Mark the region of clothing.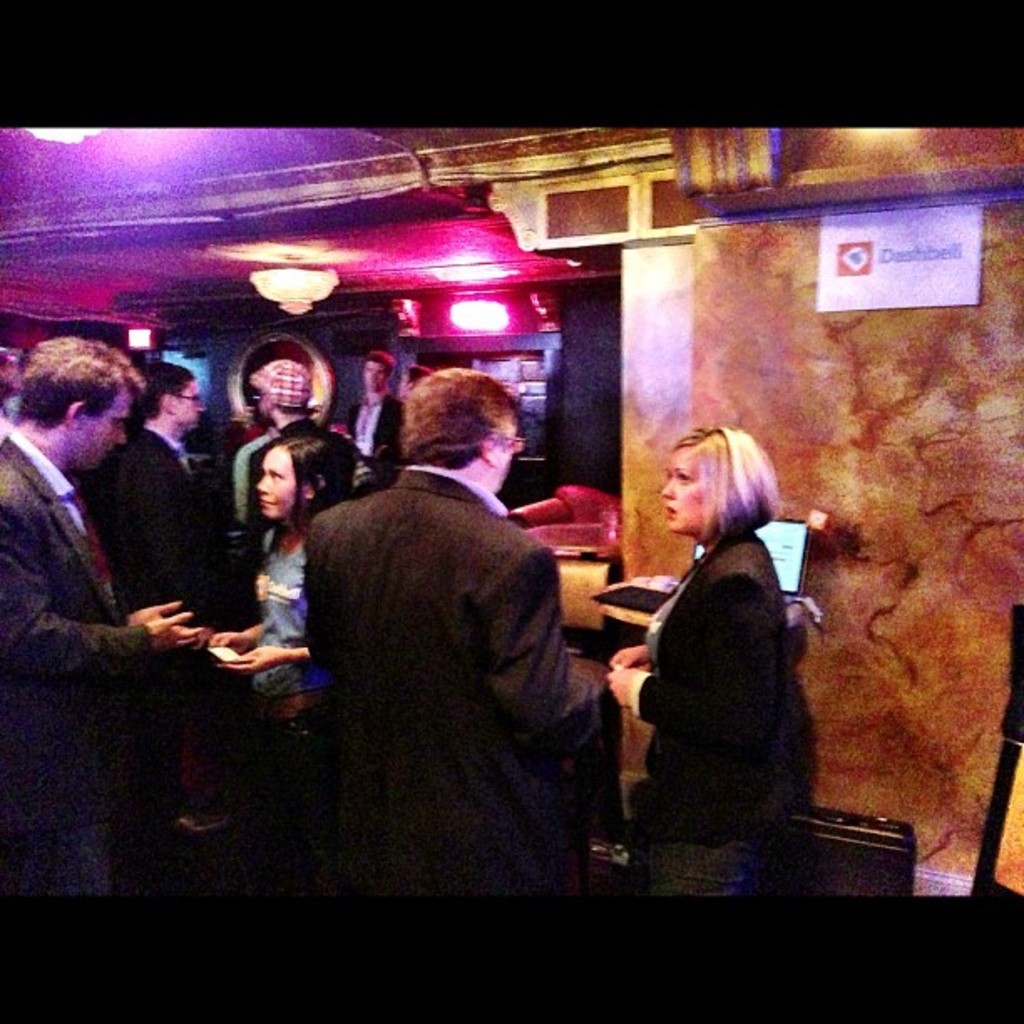
Region: [left=0, top=442, right=149, bottom=905].
